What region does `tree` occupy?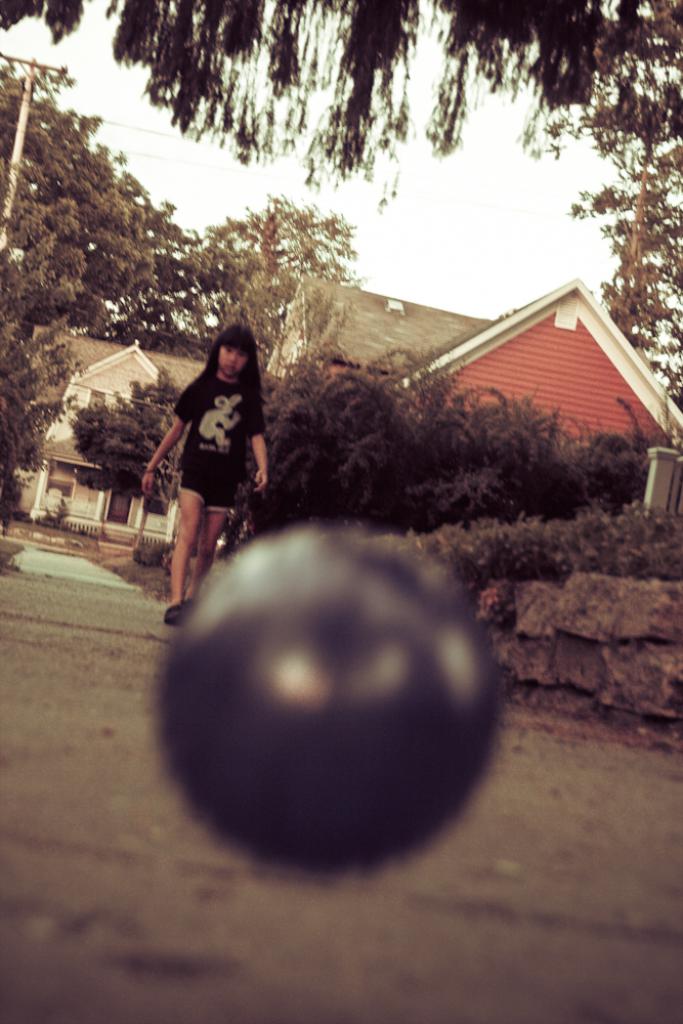
(x1=0, y1=0, x2=675, y2=209).
